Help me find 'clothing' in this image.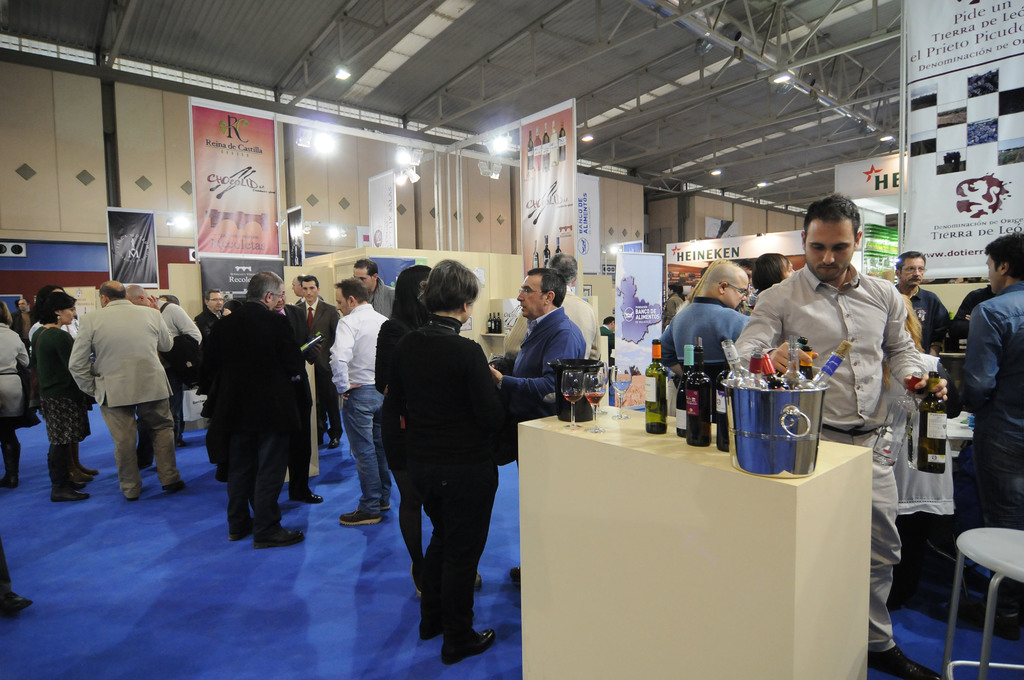
Found it: select_region(495, 304, 578, 465).
